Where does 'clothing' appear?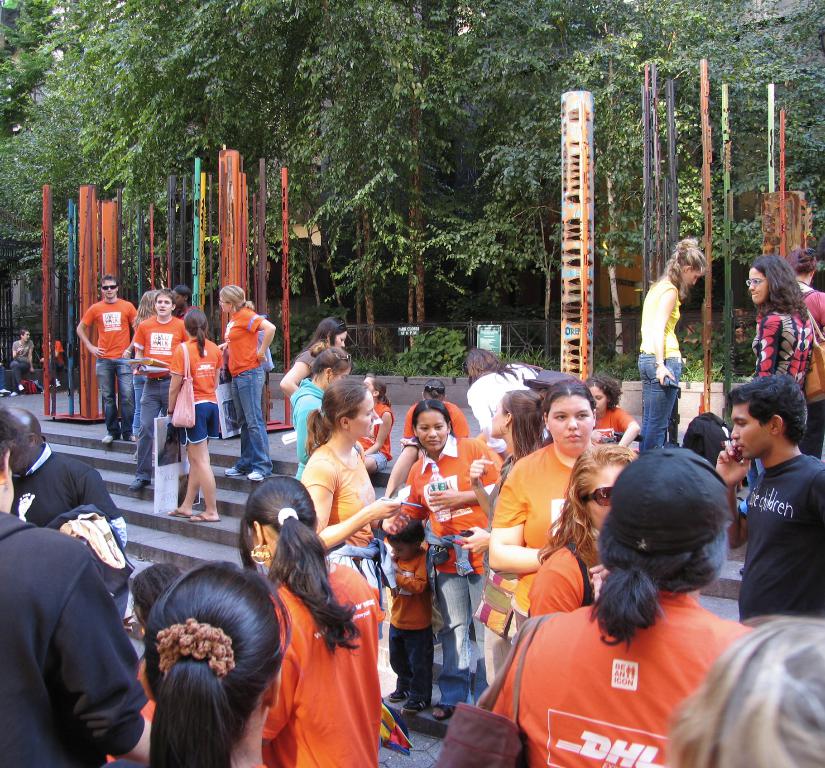
Appears at {"left": 301, "top": 350, "right": 321, "bottom": 390}.
